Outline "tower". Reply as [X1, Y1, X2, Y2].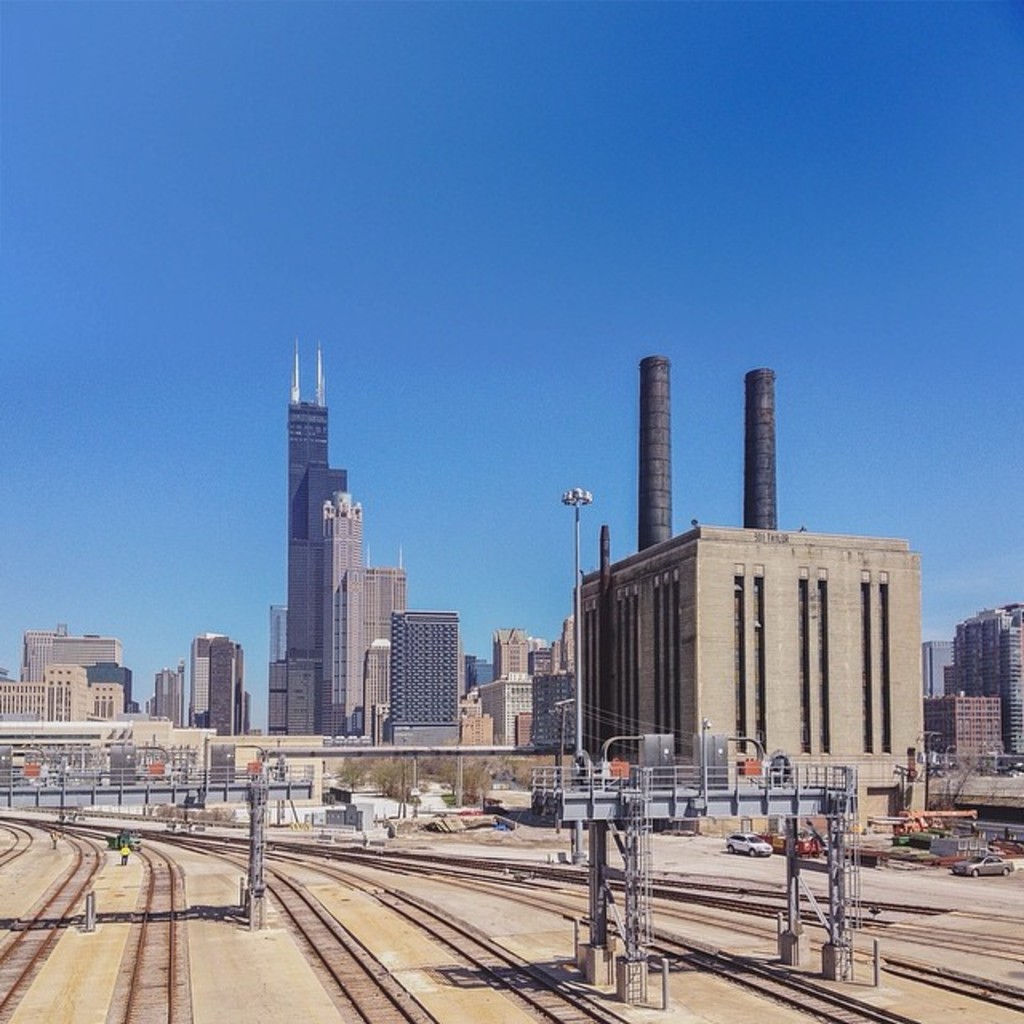
[195, 632, 227, 728].
